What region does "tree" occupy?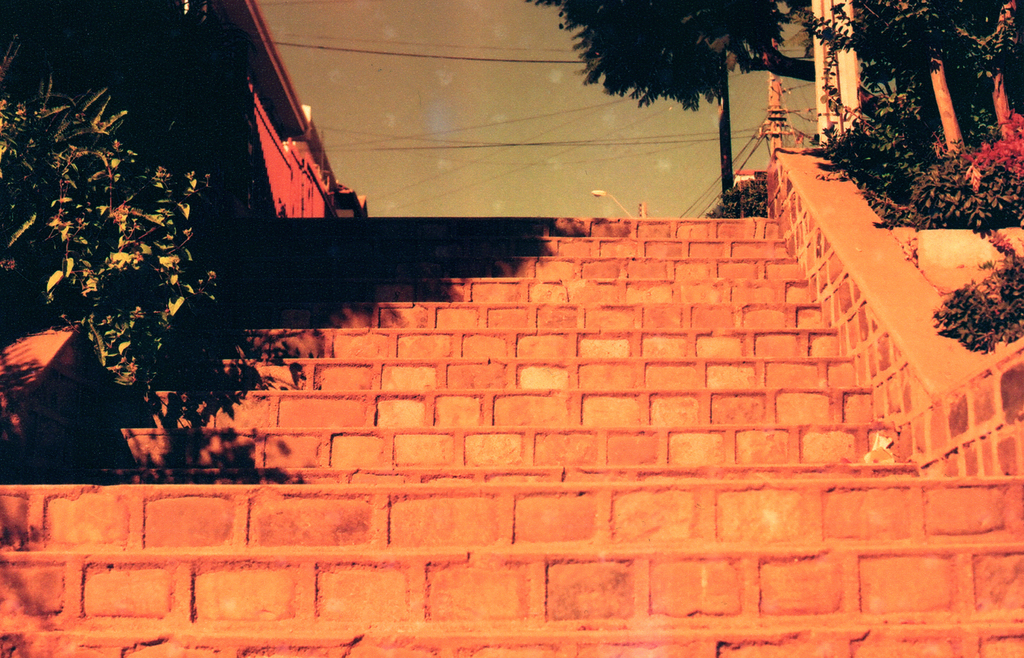
(left=525, top=0, right=816, bottom=214).
